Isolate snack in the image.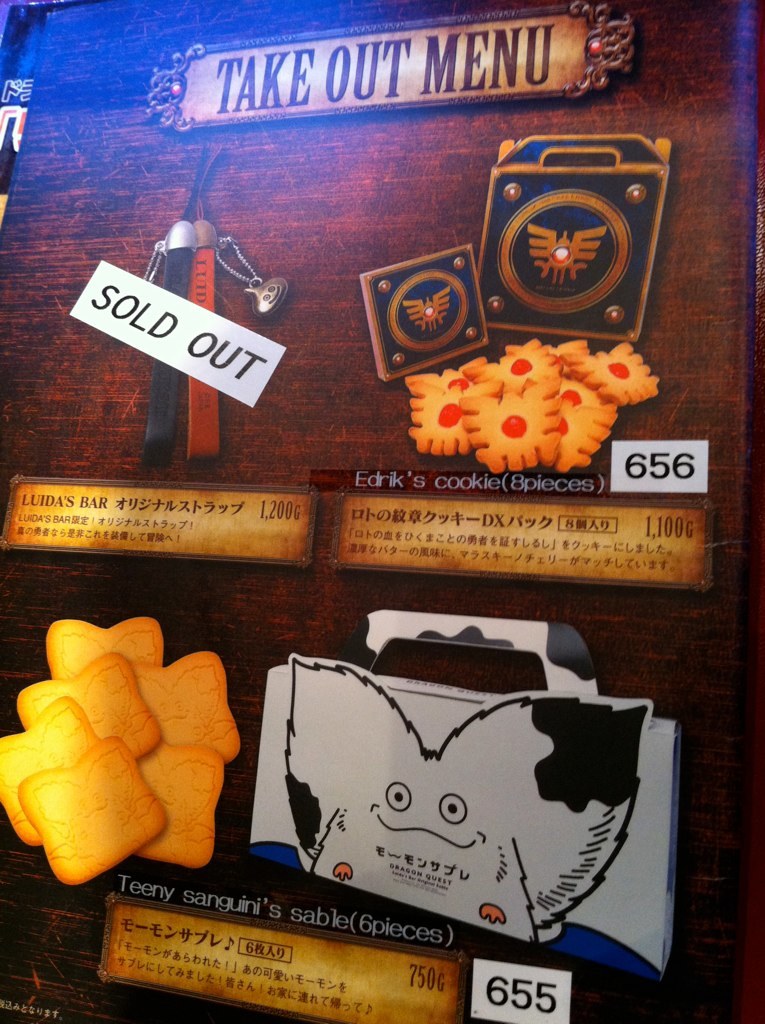
Isolated region: [458, 369, 563, 476].
